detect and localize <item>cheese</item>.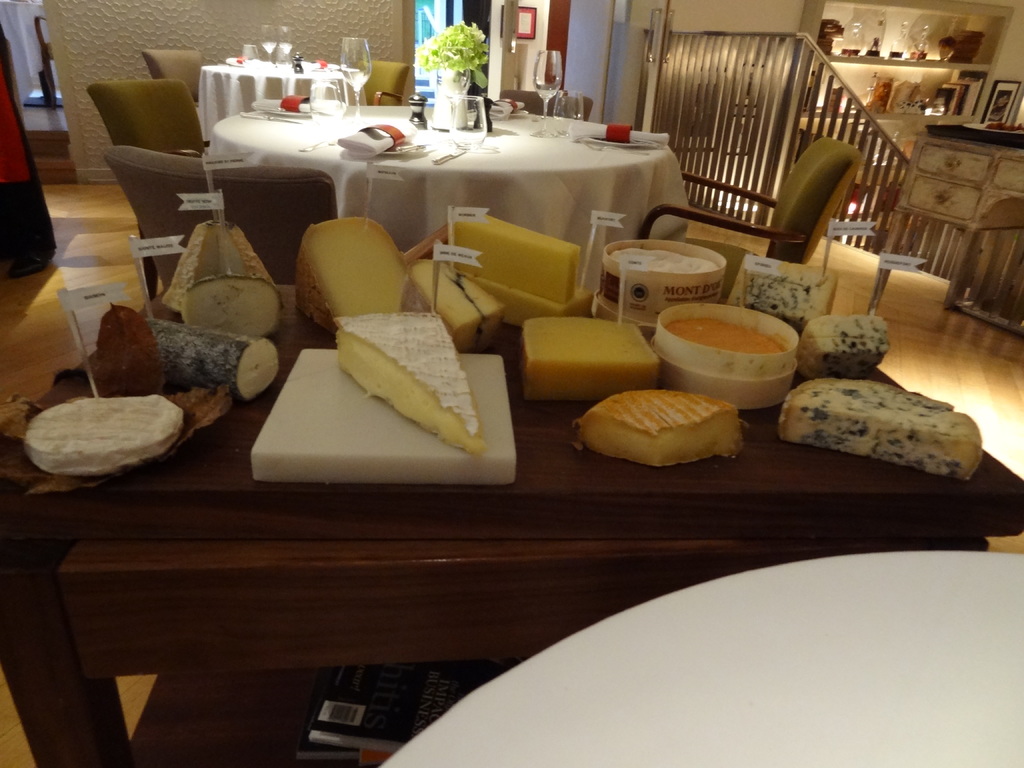
Localized at left=330, top=312, right=487, bottom=452.
